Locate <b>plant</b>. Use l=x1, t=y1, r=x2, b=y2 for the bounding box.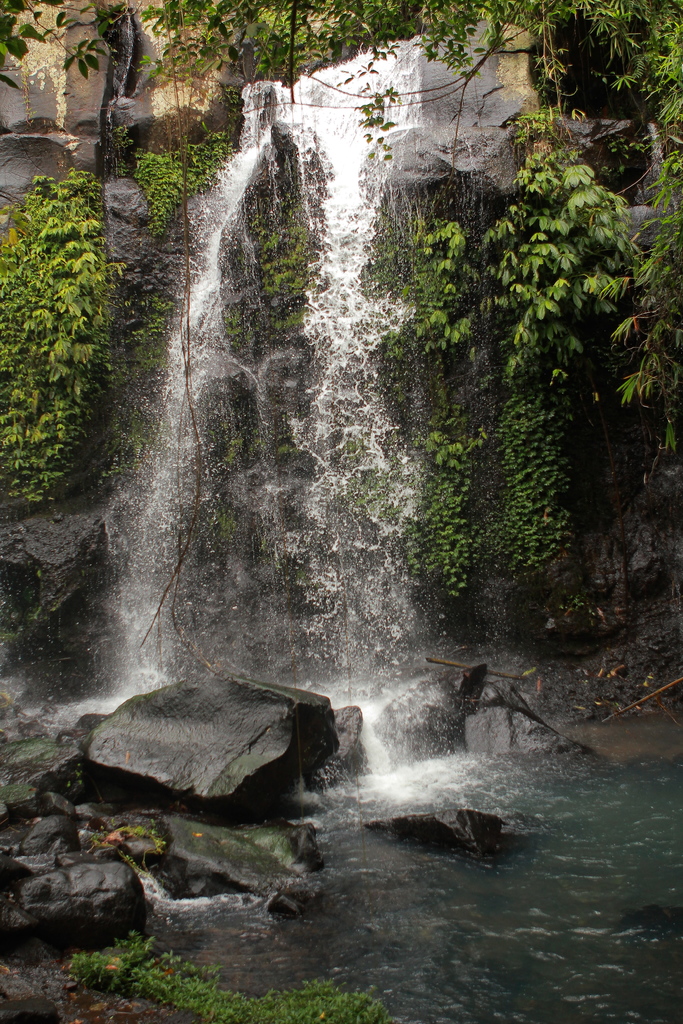
l=83, t=819, r=169, b=877.
